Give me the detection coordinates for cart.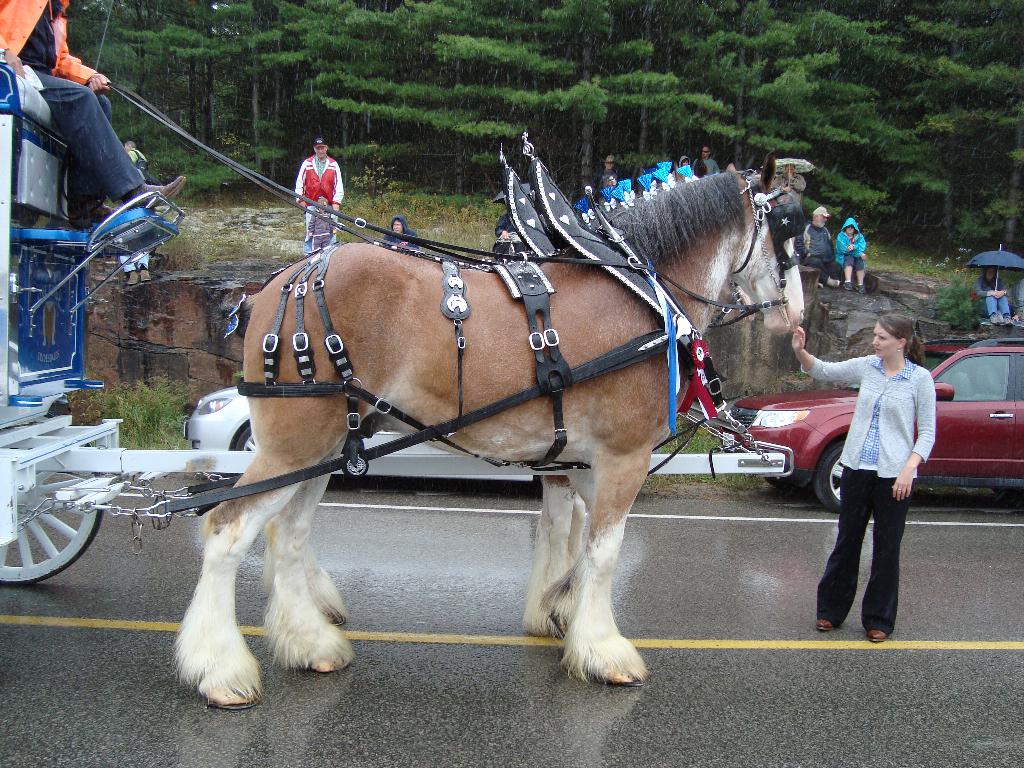
x1=0 y1=54 x2=794 y2=587.
